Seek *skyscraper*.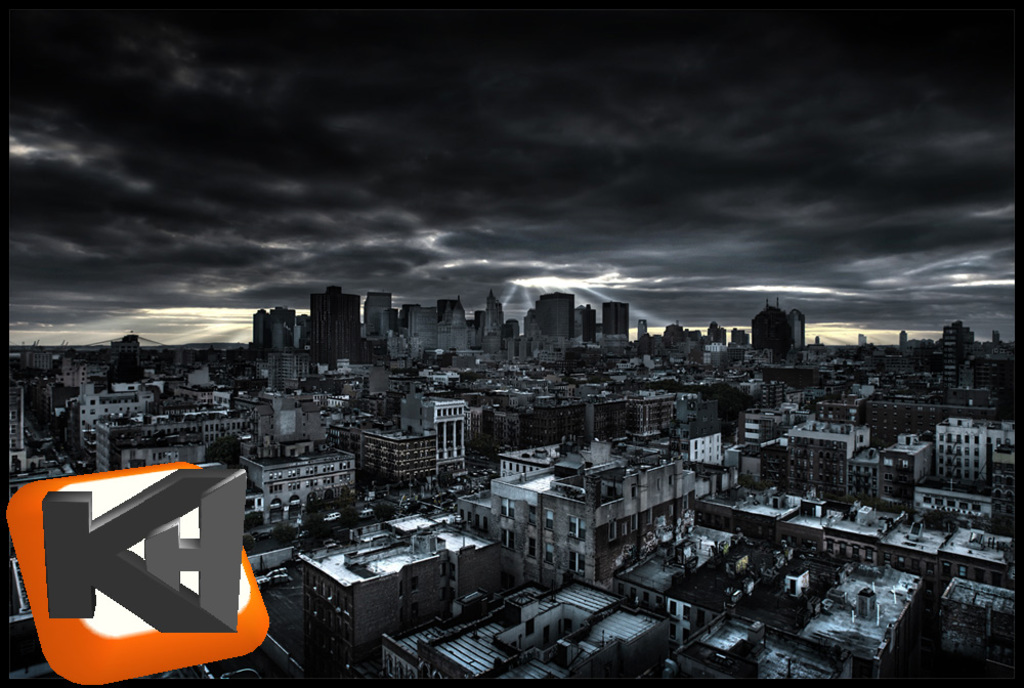
box=[398, 379, 466, 483].
